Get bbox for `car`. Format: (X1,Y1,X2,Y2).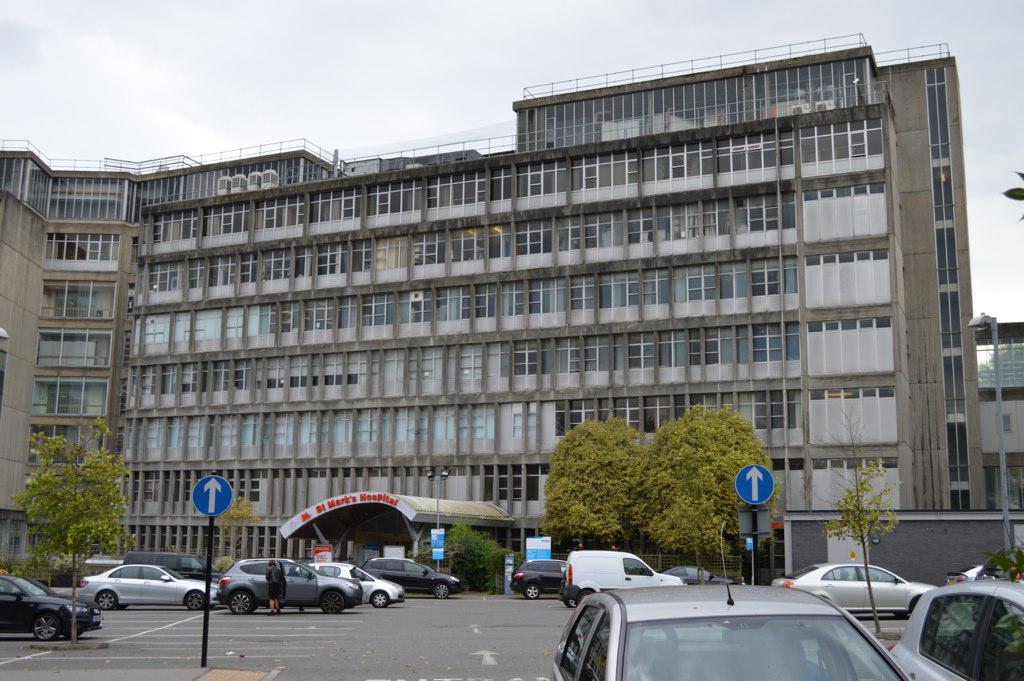
(5,584,89,652).
